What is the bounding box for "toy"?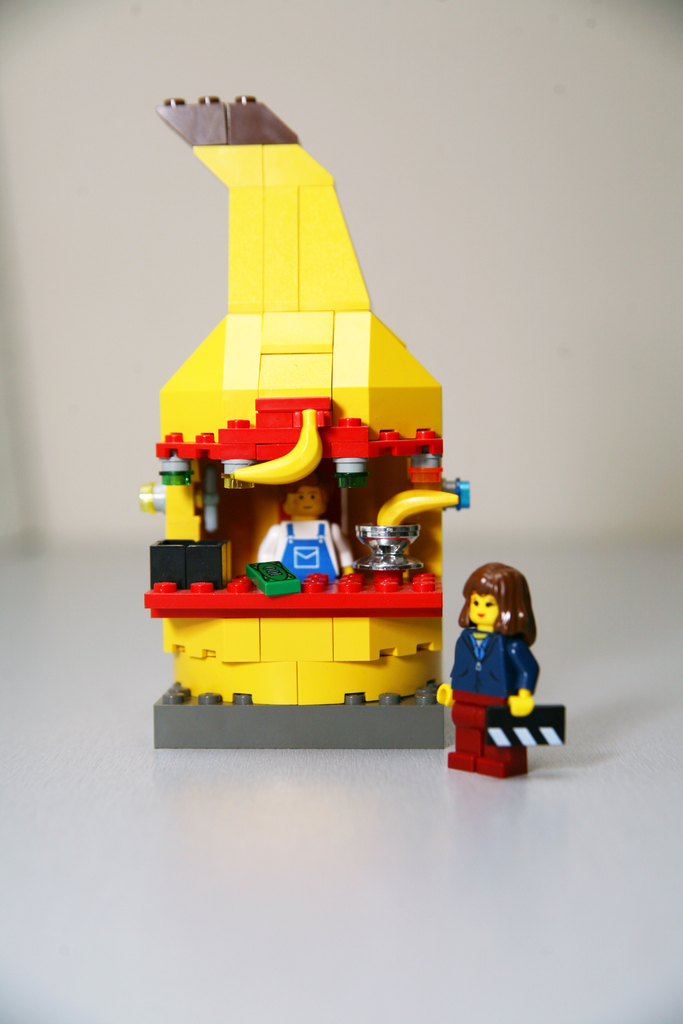
<region>254, 484, 353, 587</region>.
